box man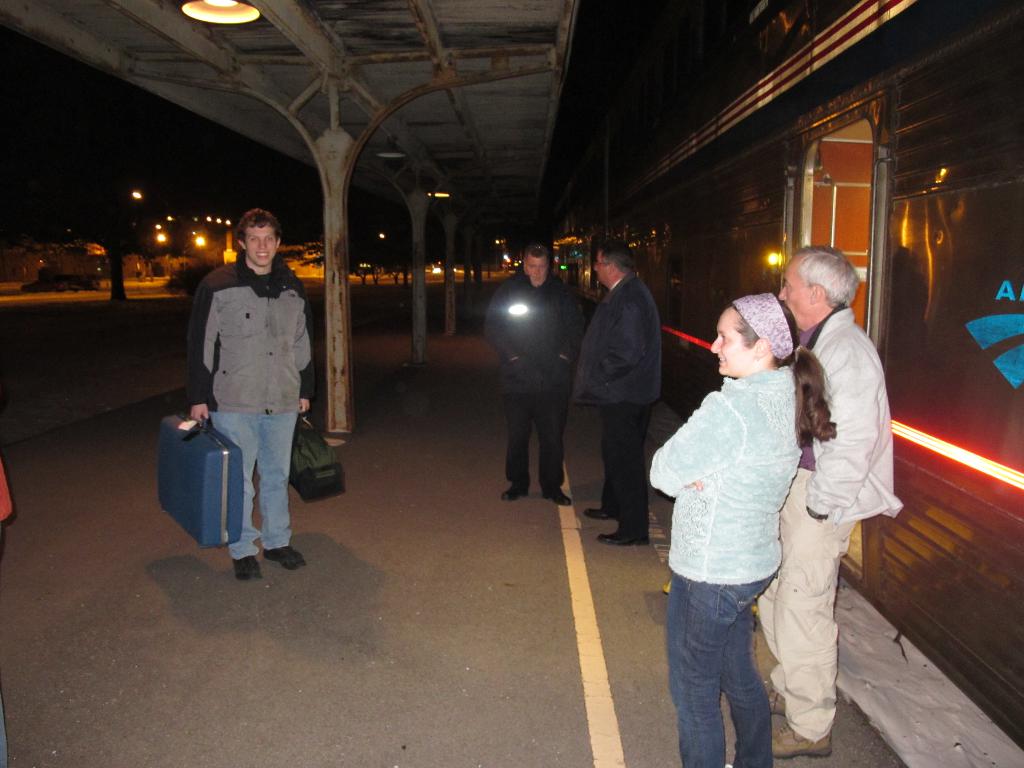
486:244:580:508
